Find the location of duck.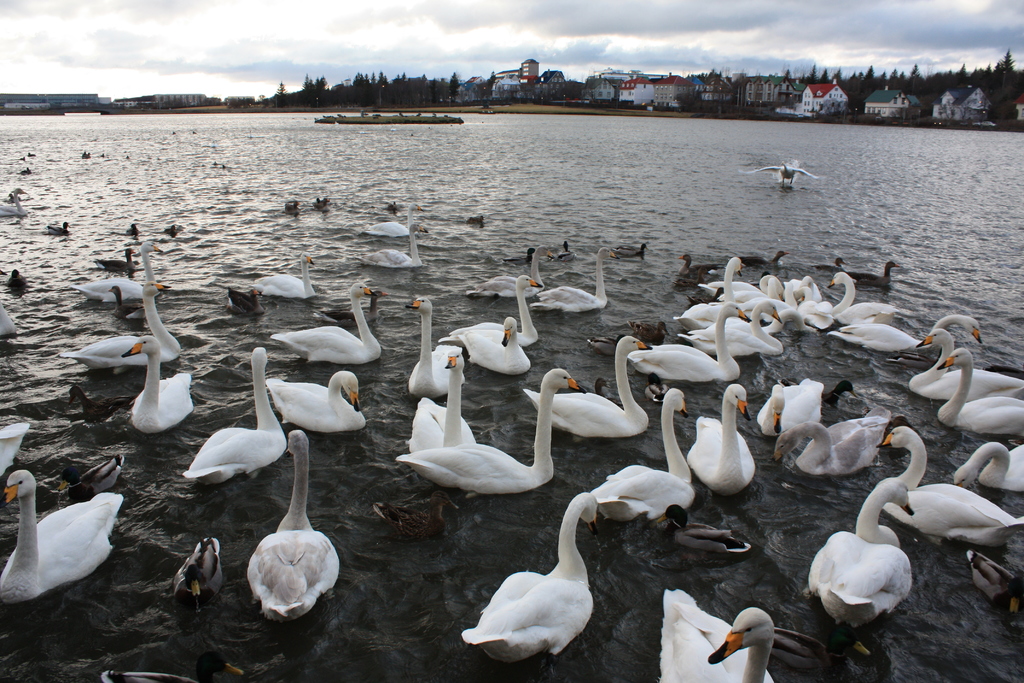
Location: locate(445, 315, 532, 387).
